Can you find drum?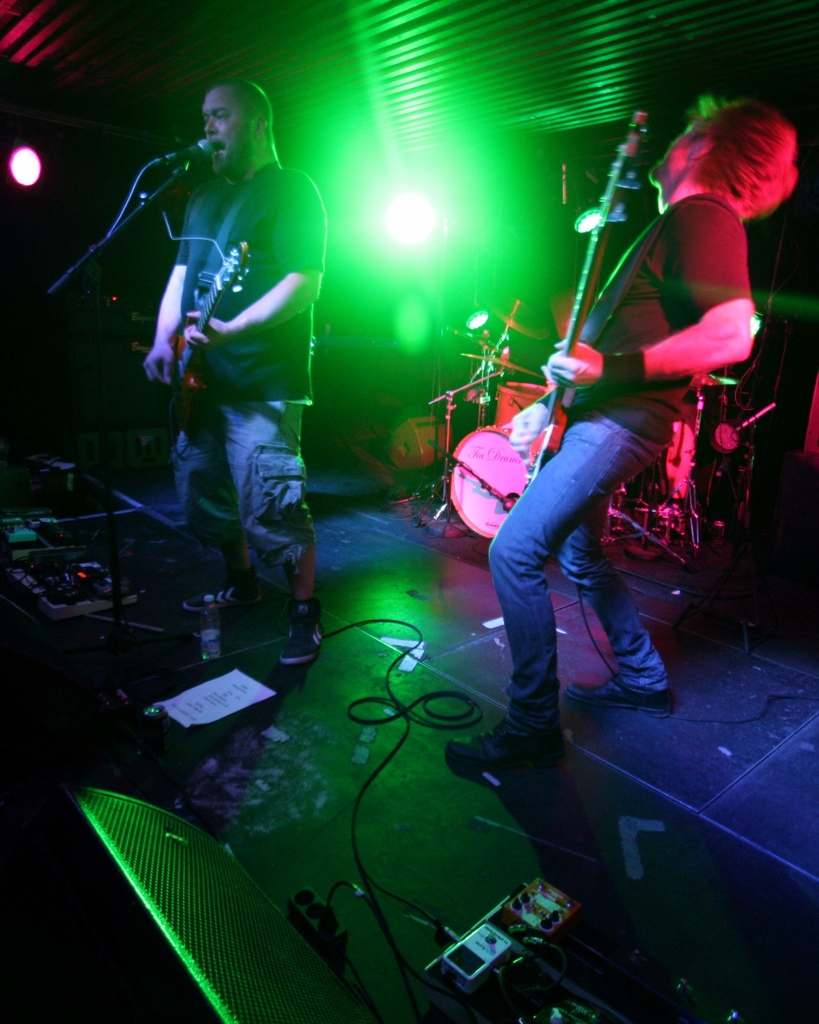
Yes, bounding box: box=[444, 400, 548, 518].
